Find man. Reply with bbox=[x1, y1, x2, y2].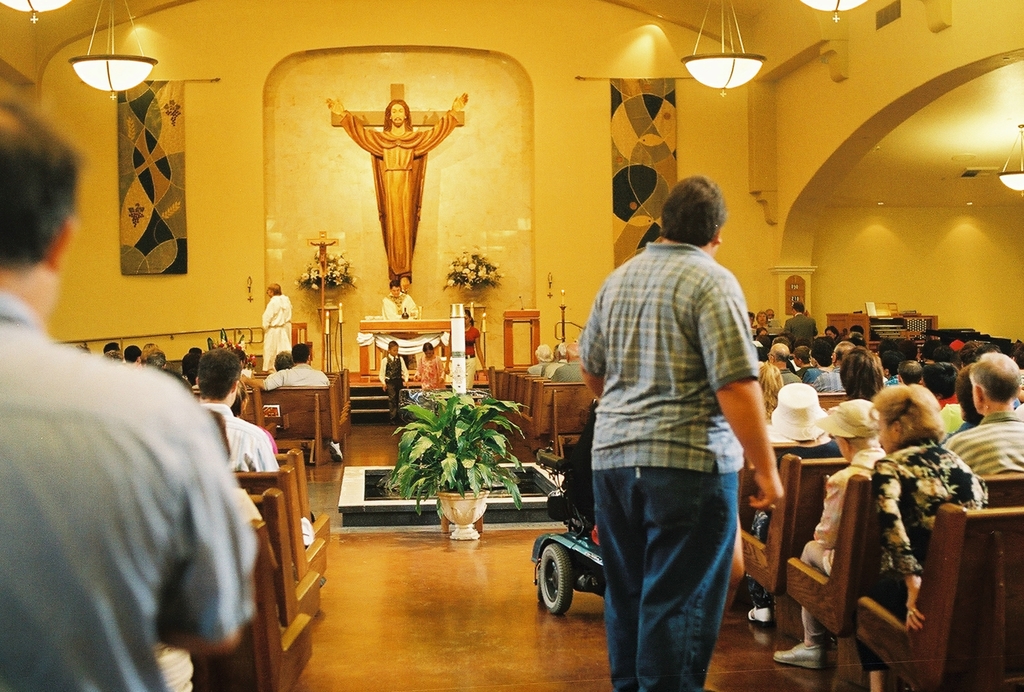
bbox=[324, 87, 469, 288].
